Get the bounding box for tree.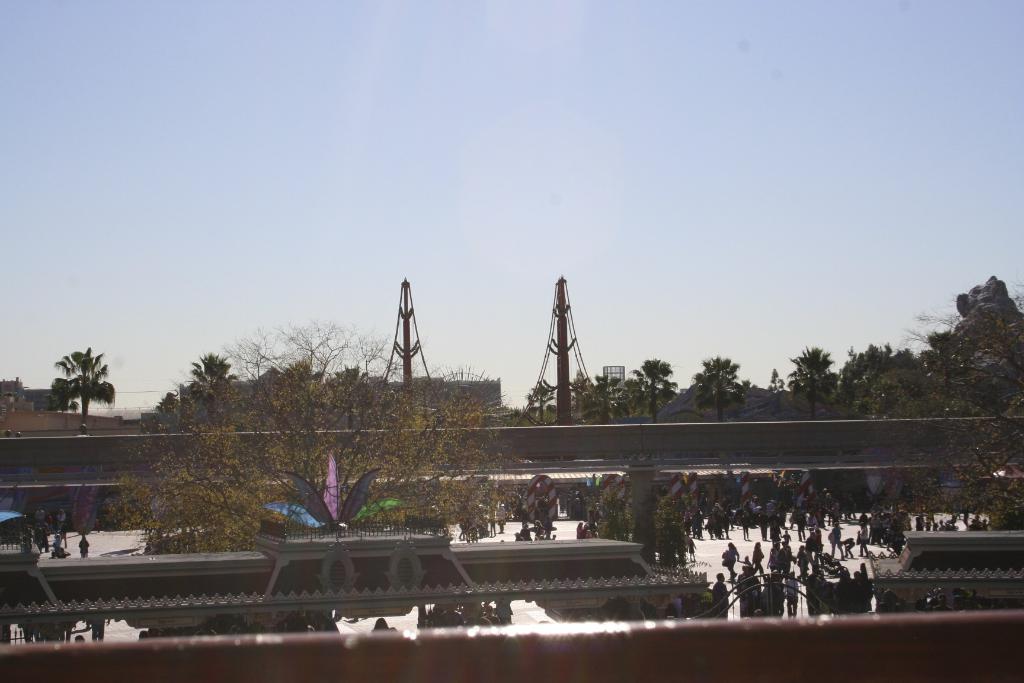
region(189, 353, 237, 423).
